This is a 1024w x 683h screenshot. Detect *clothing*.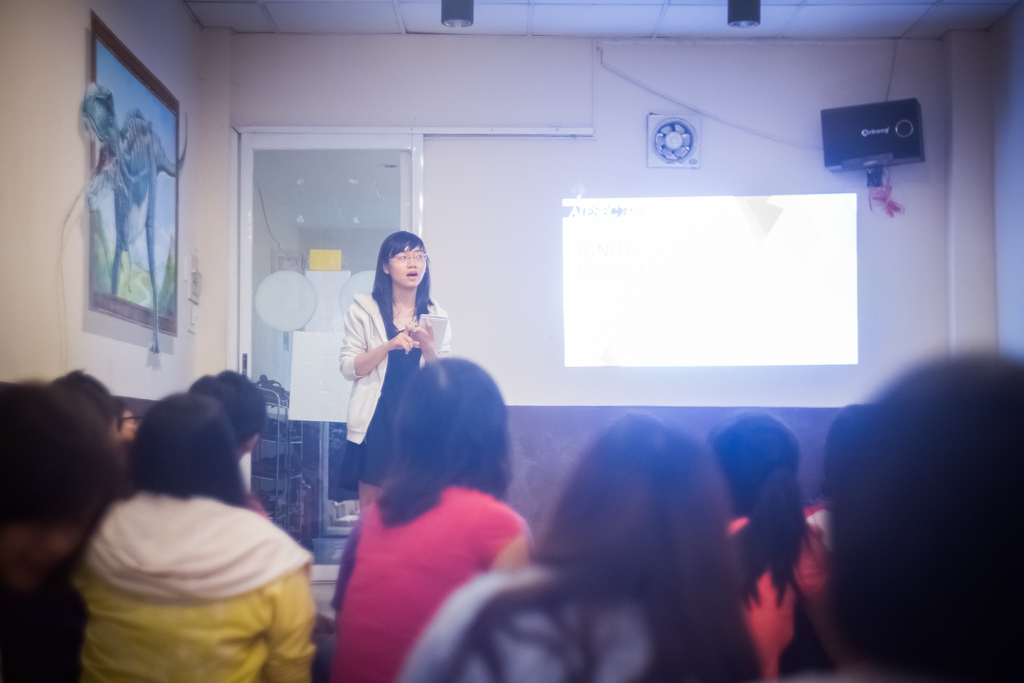
{"x1": 723, "y1": 512, "x2": 835, "y2": 682}.
